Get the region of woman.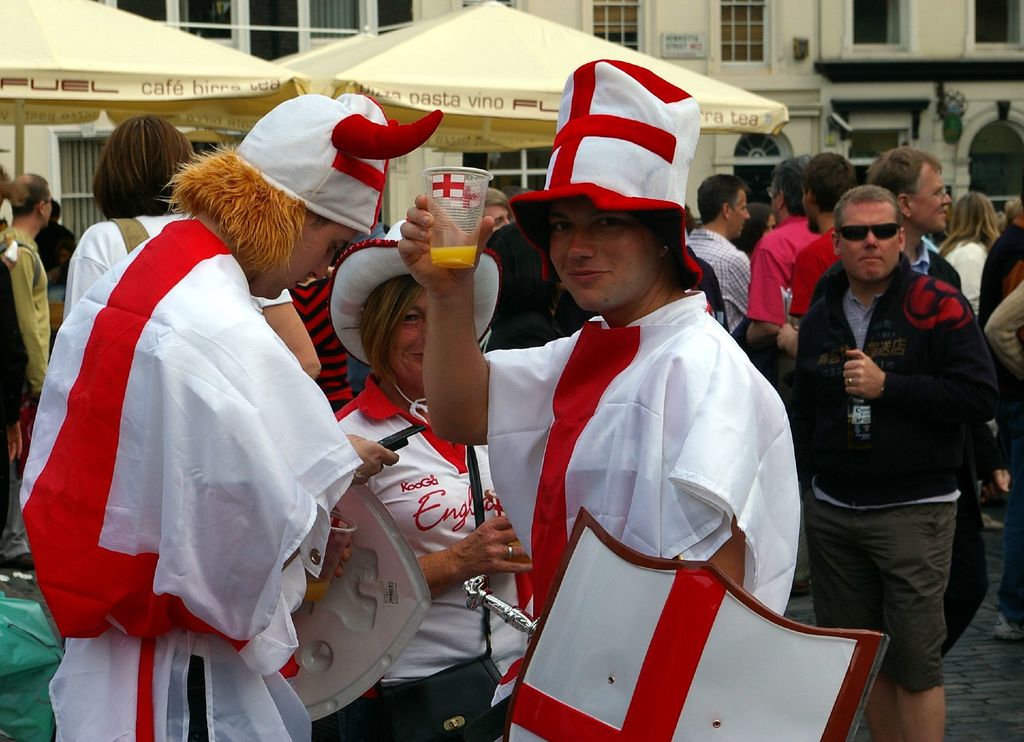
937, 192, 999, 317.
